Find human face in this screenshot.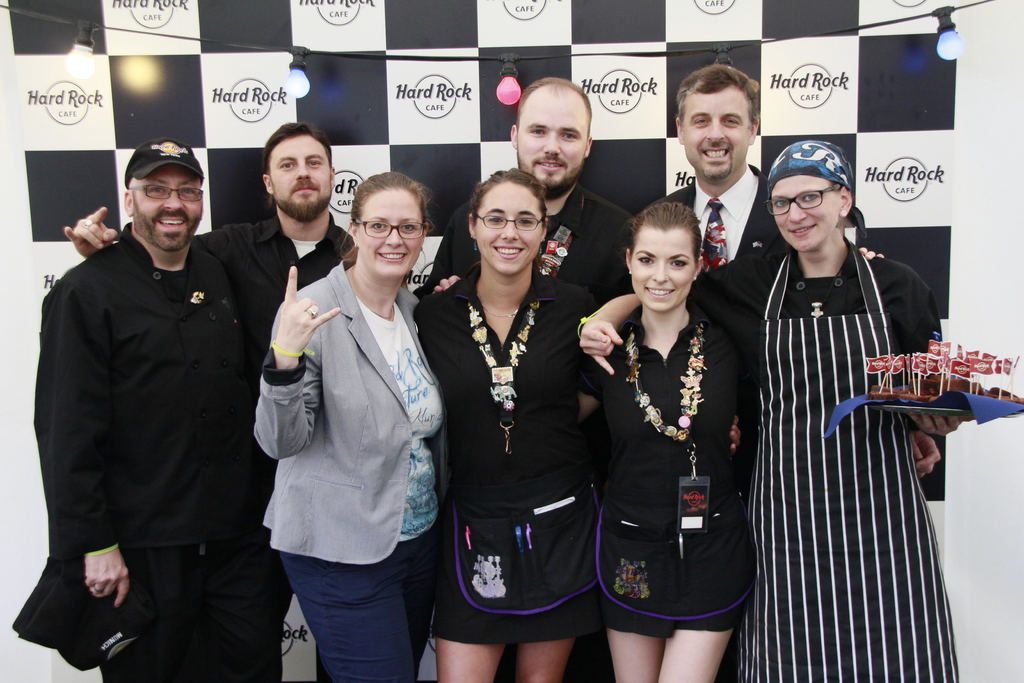
The bounding box for human face is region(353, 189, 426, 281).
